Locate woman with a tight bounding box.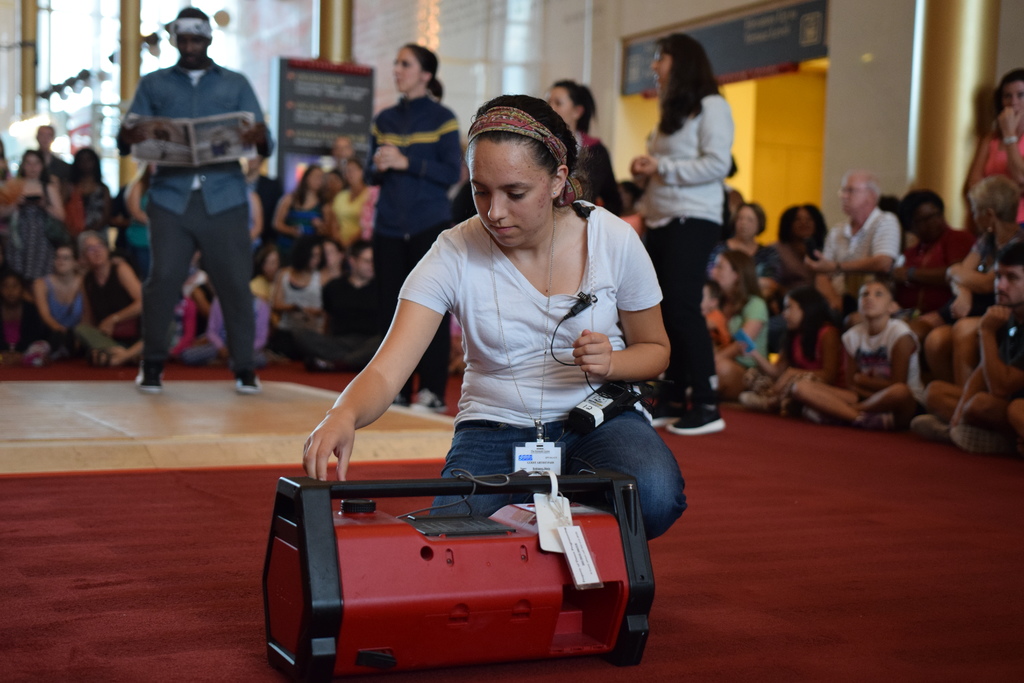
pyautogui.locateOnScreen(273, 83, 697, 541).
